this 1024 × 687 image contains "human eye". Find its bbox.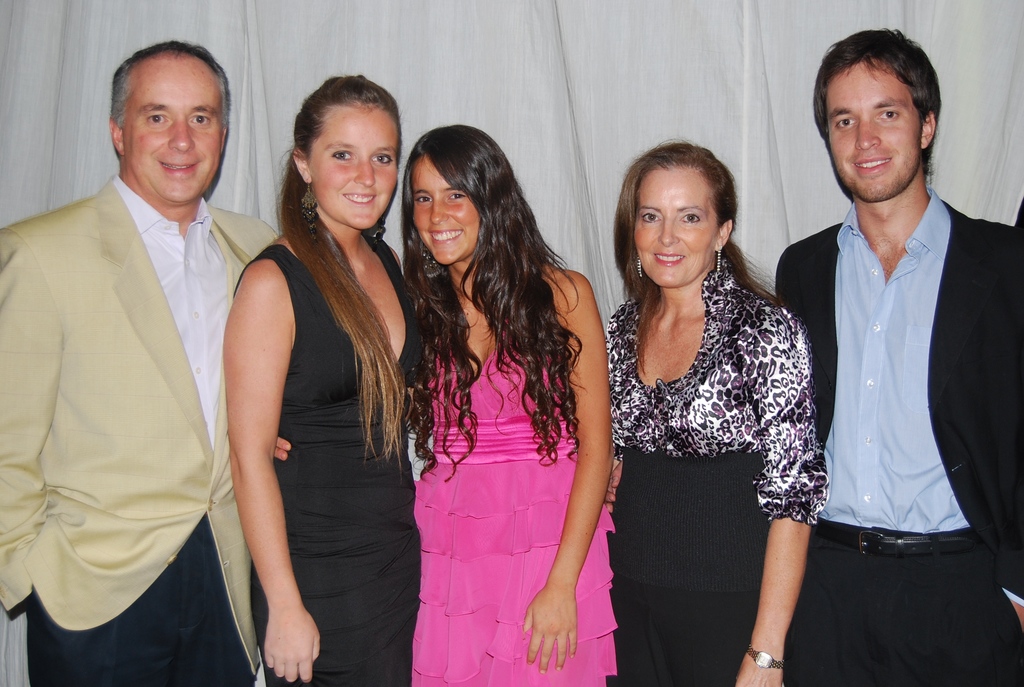
region(141, 107, 168, 129).
